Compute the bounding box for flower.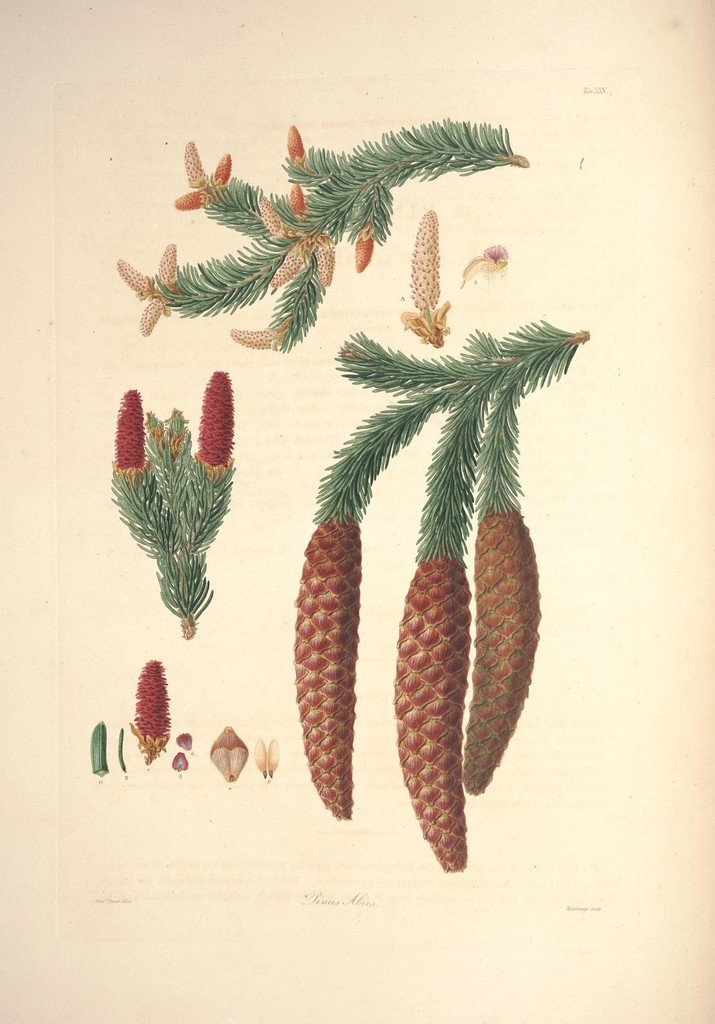
[255,188,318,240].
